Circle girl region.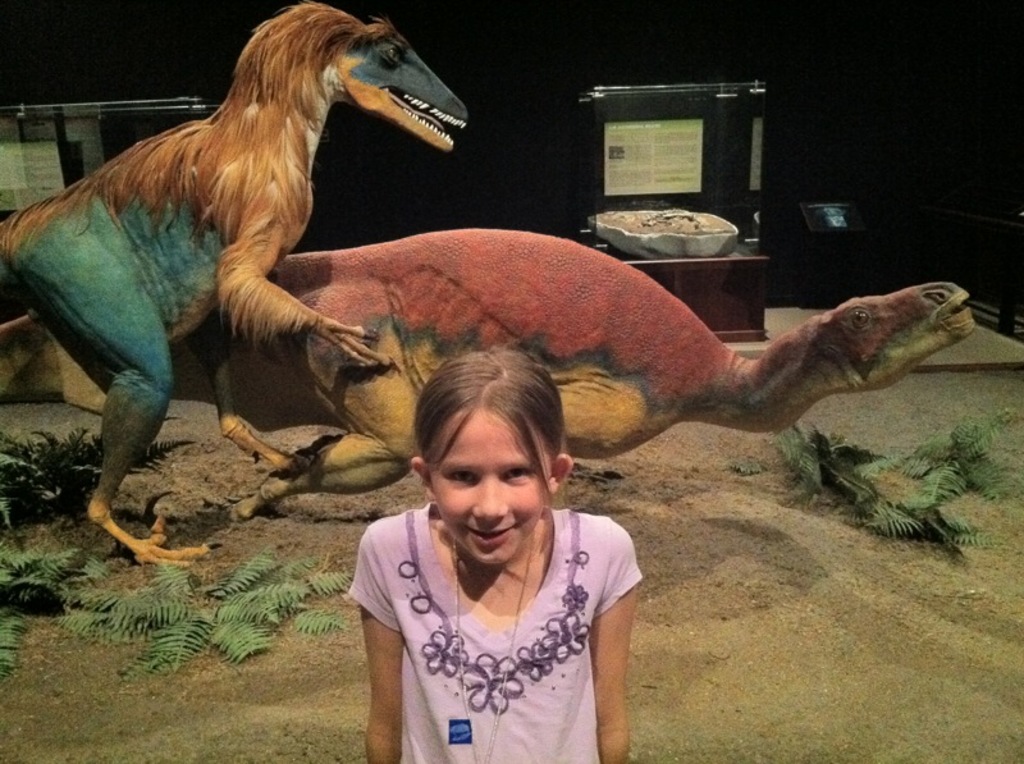
Region: <region>346, 349, 644, 763</region>.
